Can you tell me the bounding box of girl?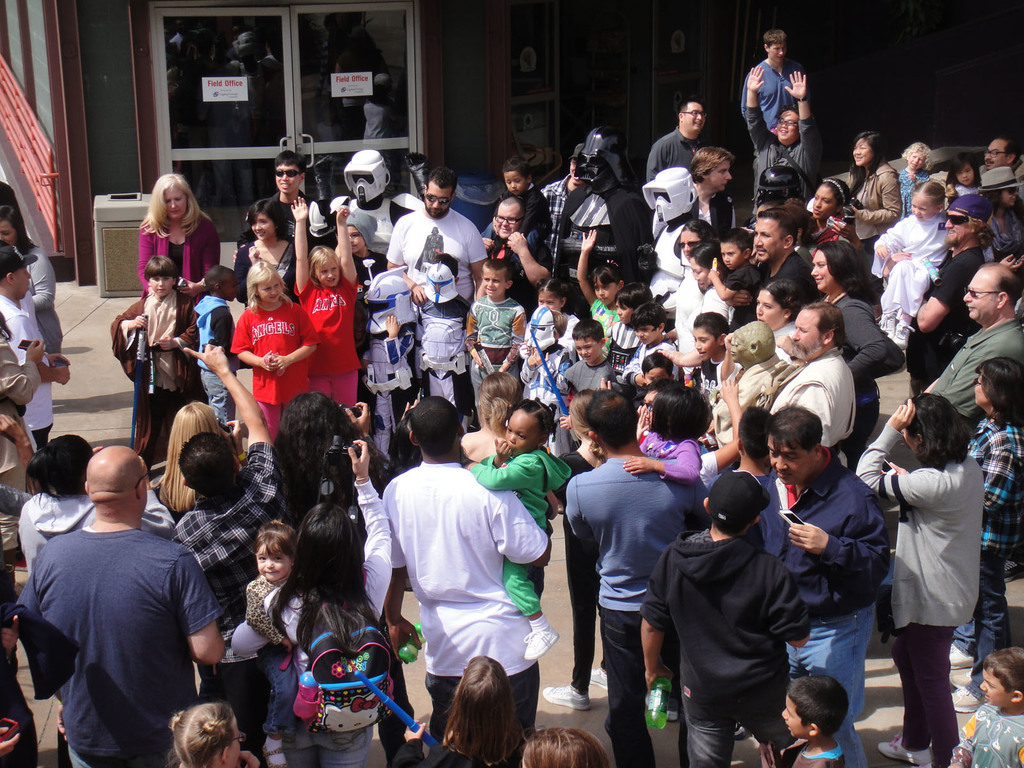
[left=897, top=142, right=931, bottom=219].
